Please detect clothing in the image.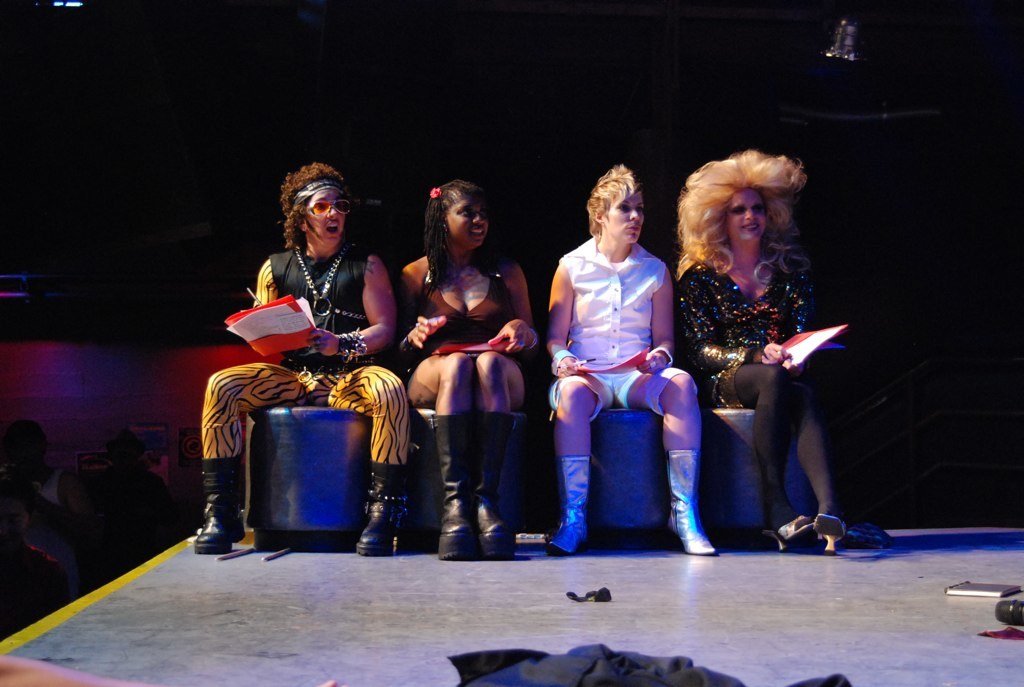
crop(386, 250, 529, 417).
